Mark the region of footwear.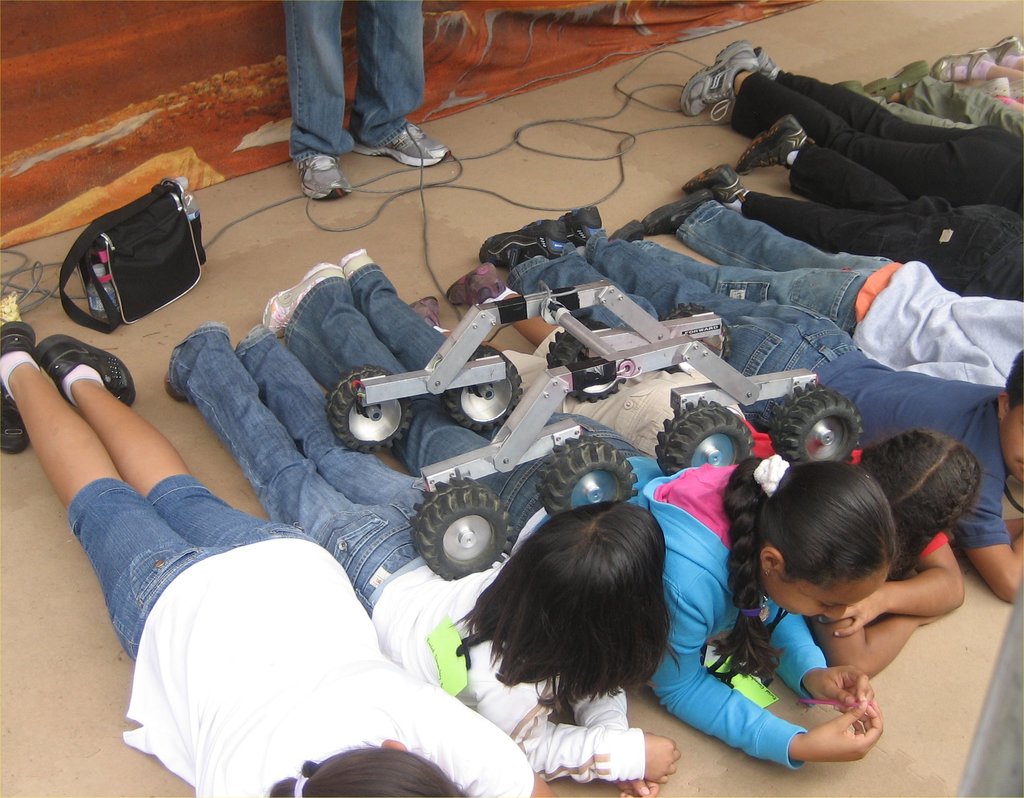
Region: [left=351, top=129, right=447, bottom=174].
